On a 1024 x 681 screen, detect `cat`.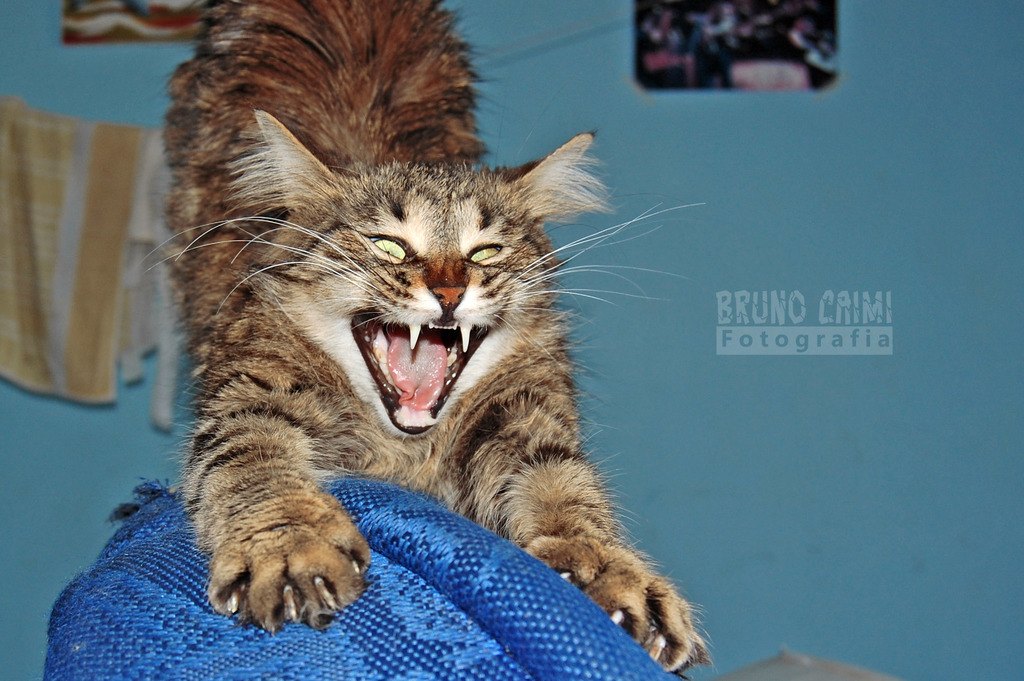
160,0,708,669.
